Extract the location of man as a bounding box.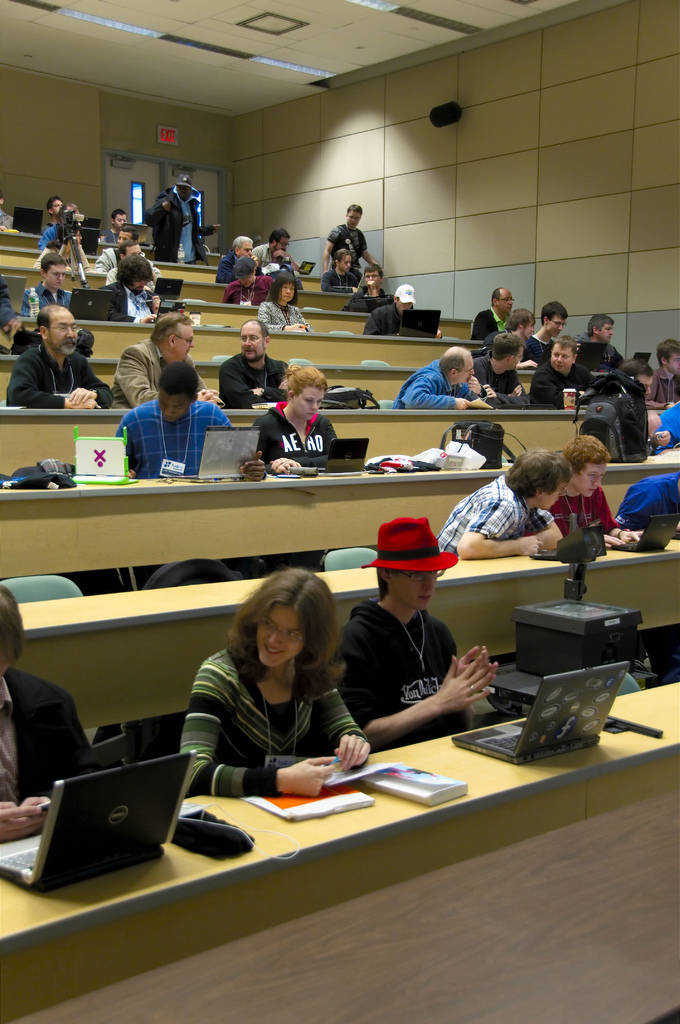
[214,311,335,399].
